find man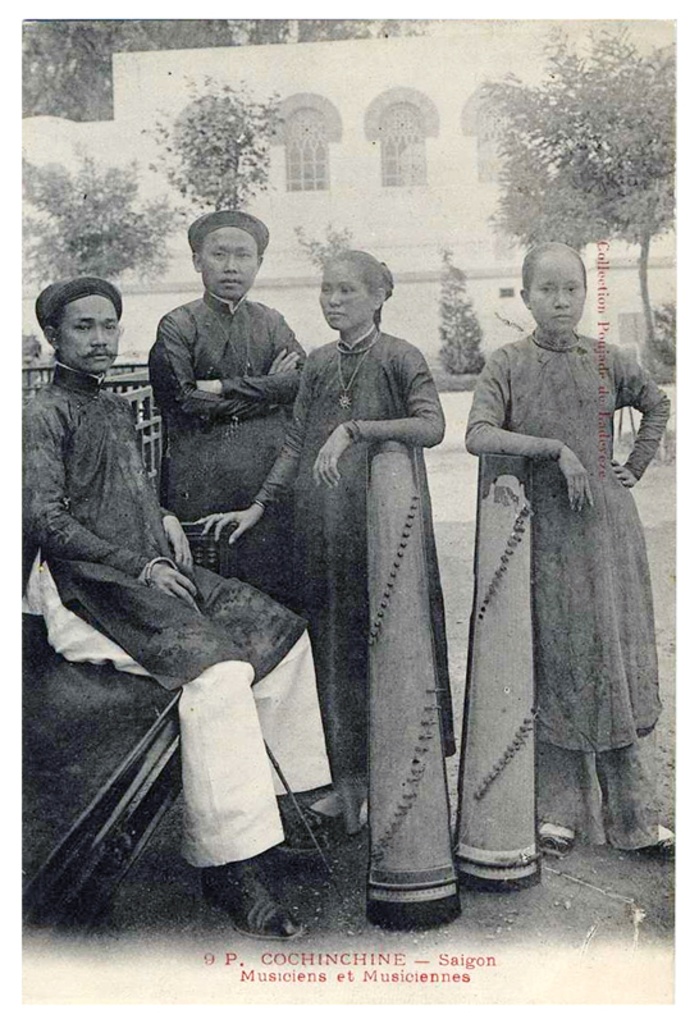
{"x1": 145, "y1": 205, "x2": 310, "y2": 612}
